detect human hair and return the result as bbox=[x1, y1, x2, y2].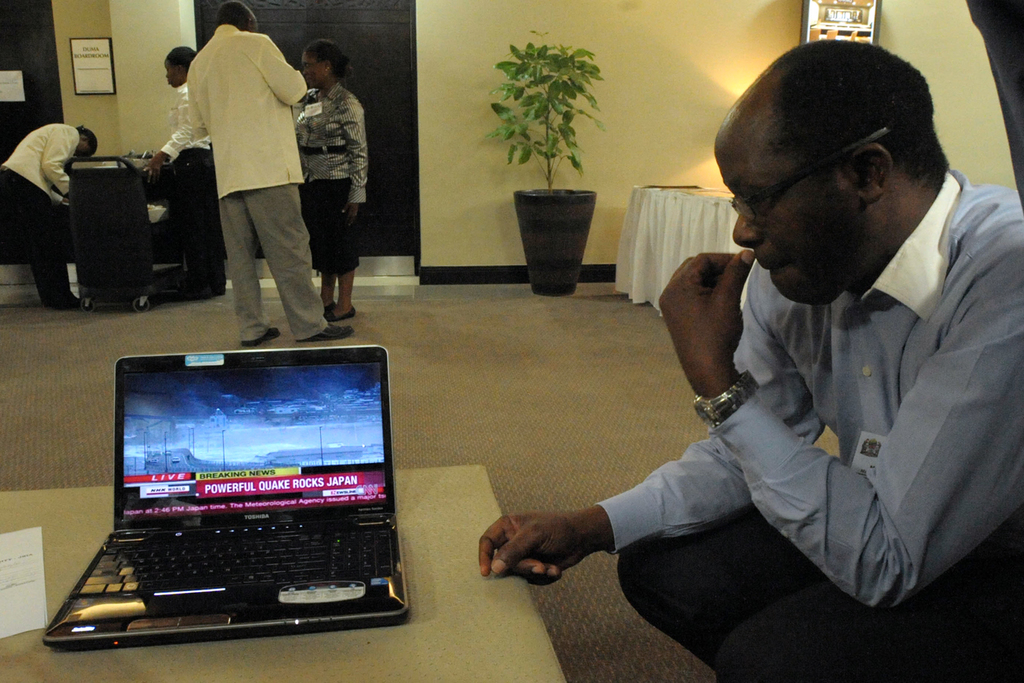
bbox=[743, 50, 947, 222].
